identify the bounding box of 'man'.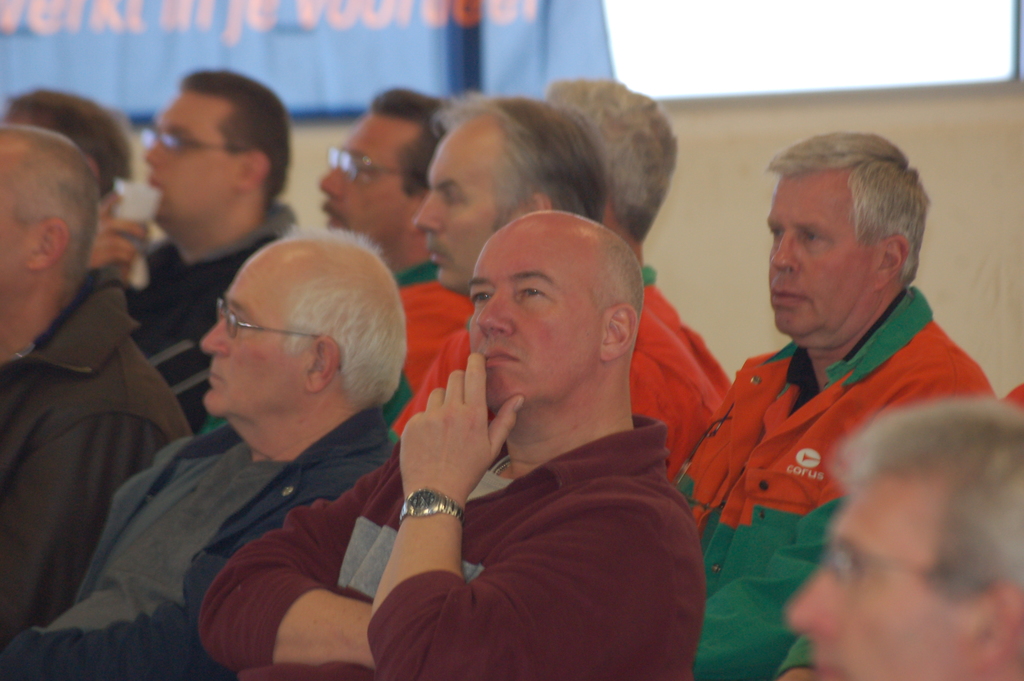
(left=539, top=70, right=739, bottom=433).
